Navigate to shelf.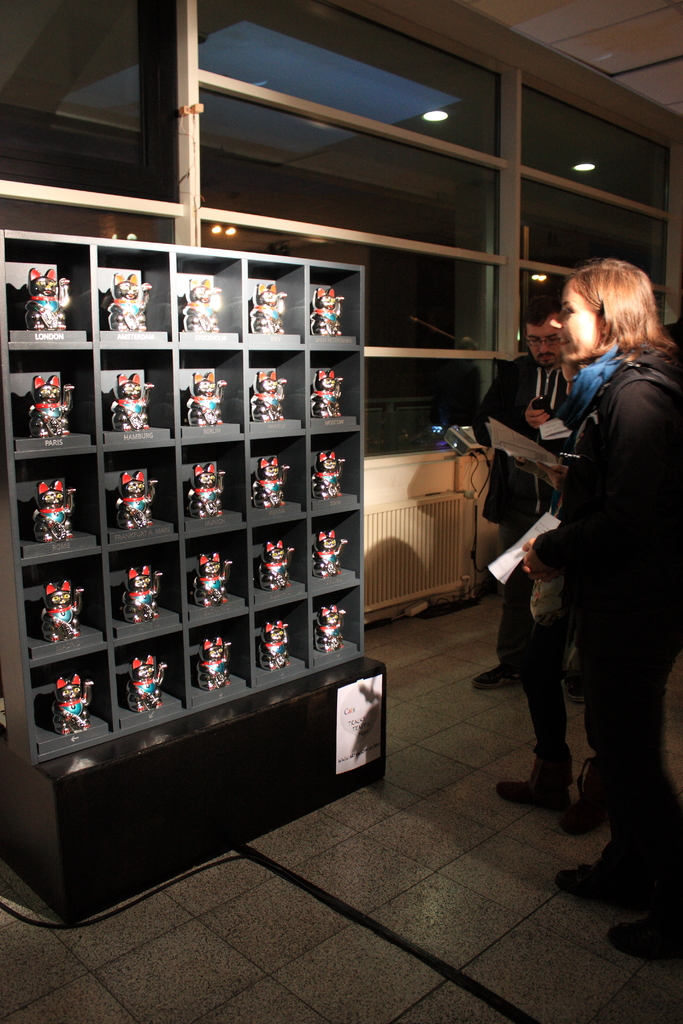
Navigation target: (247, 433, 306, 524).
